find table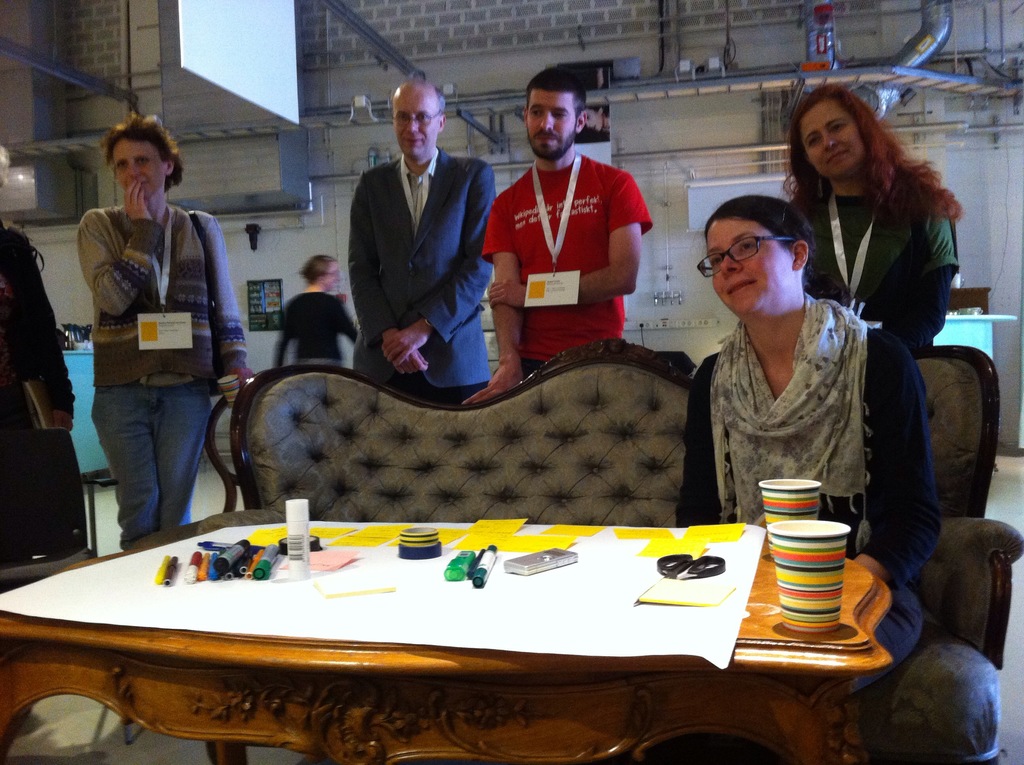
crop(26, 485, 930, 764)
